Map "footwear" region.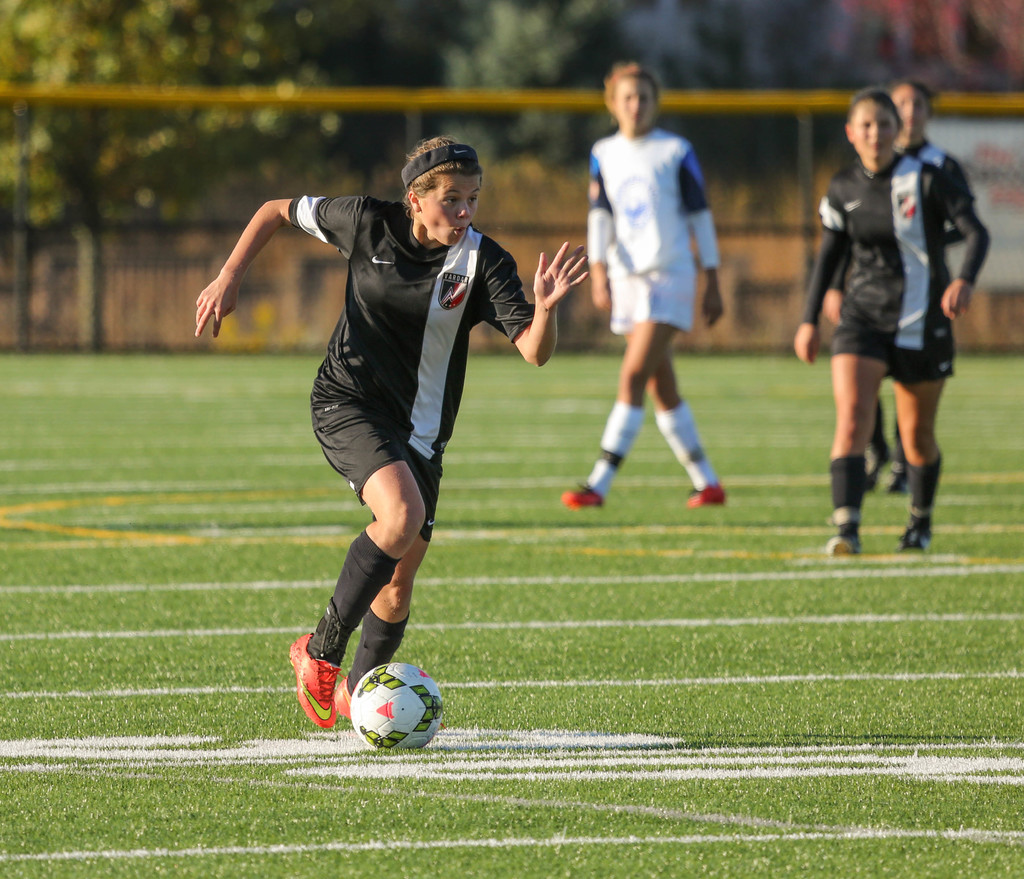
Mapped to [884, 462, 906, 494].
